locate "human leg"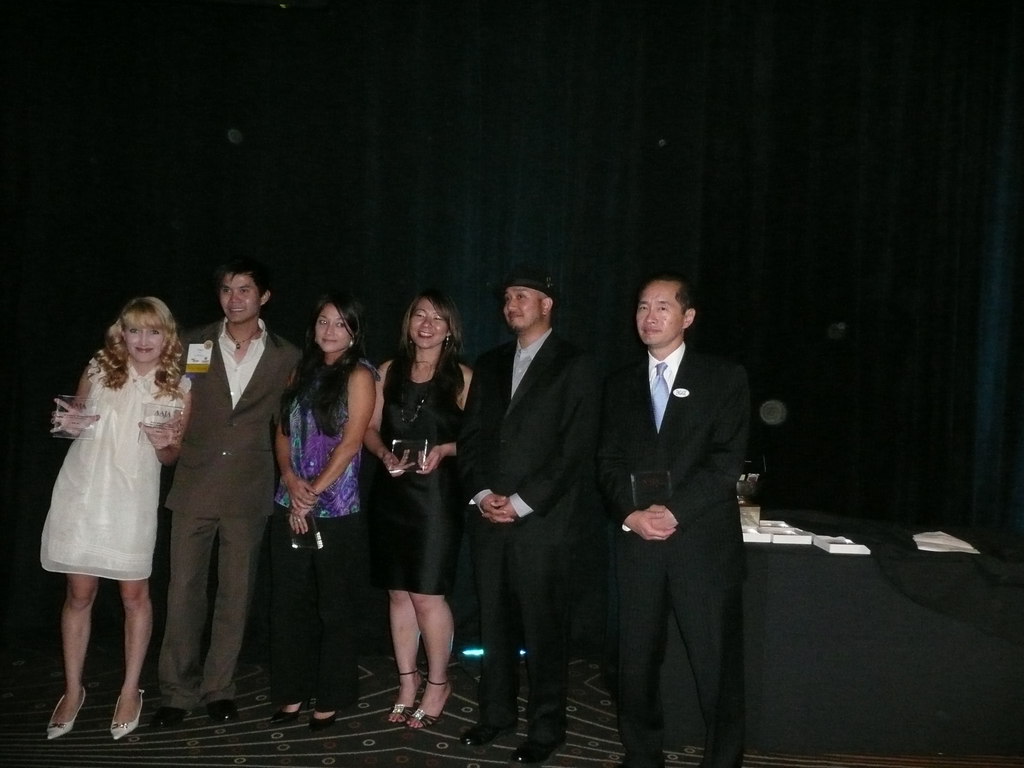
bbox=[159, 518, 197, 728]
